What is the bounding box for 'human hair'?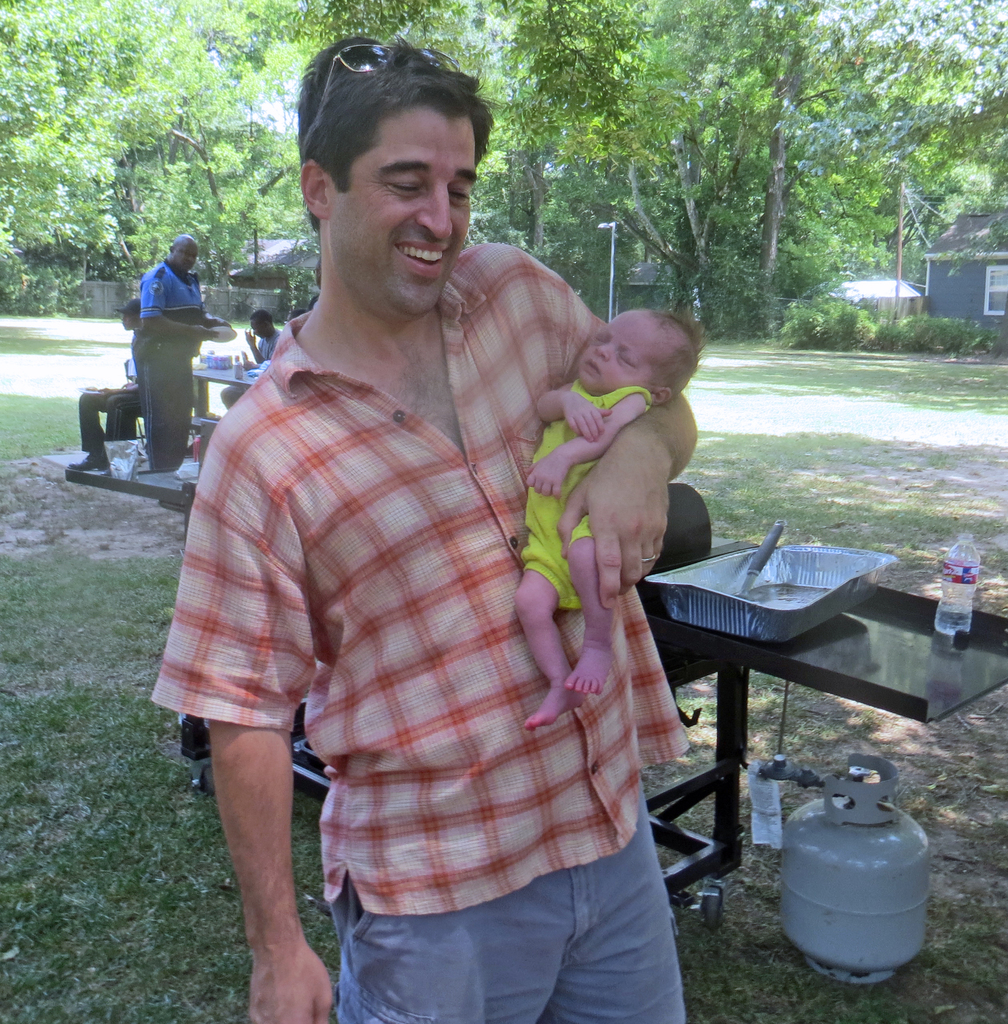
box=[300, 41, 492, 213].
